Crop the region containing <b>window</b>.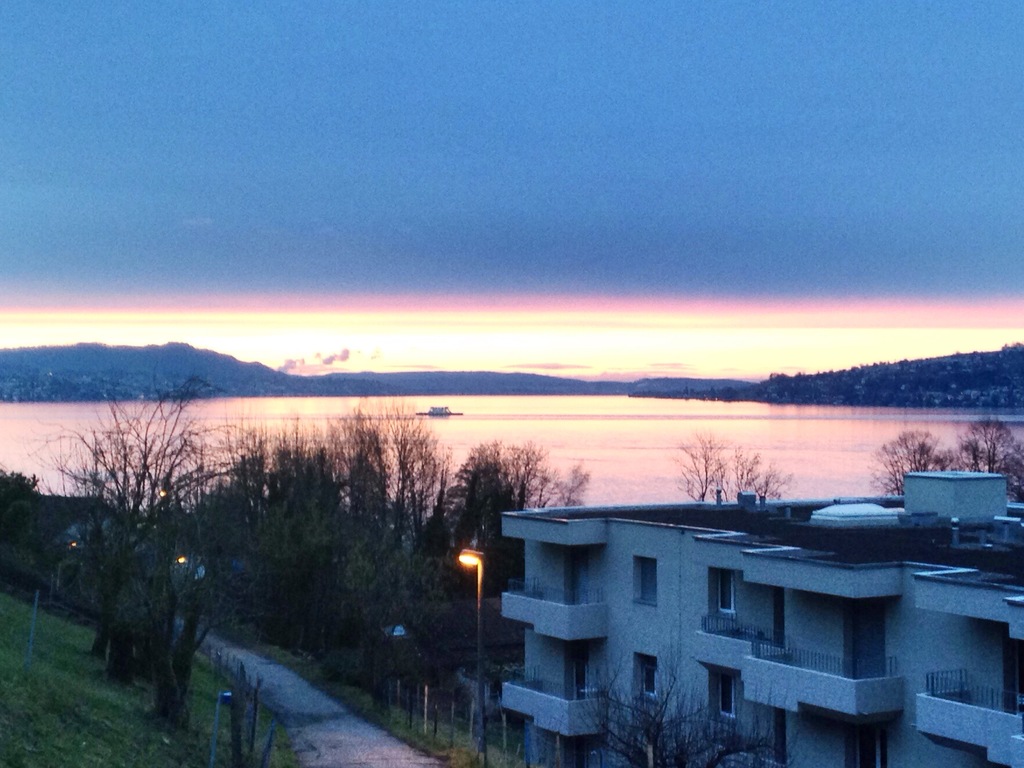
Crop region: 715 569 731 611.
